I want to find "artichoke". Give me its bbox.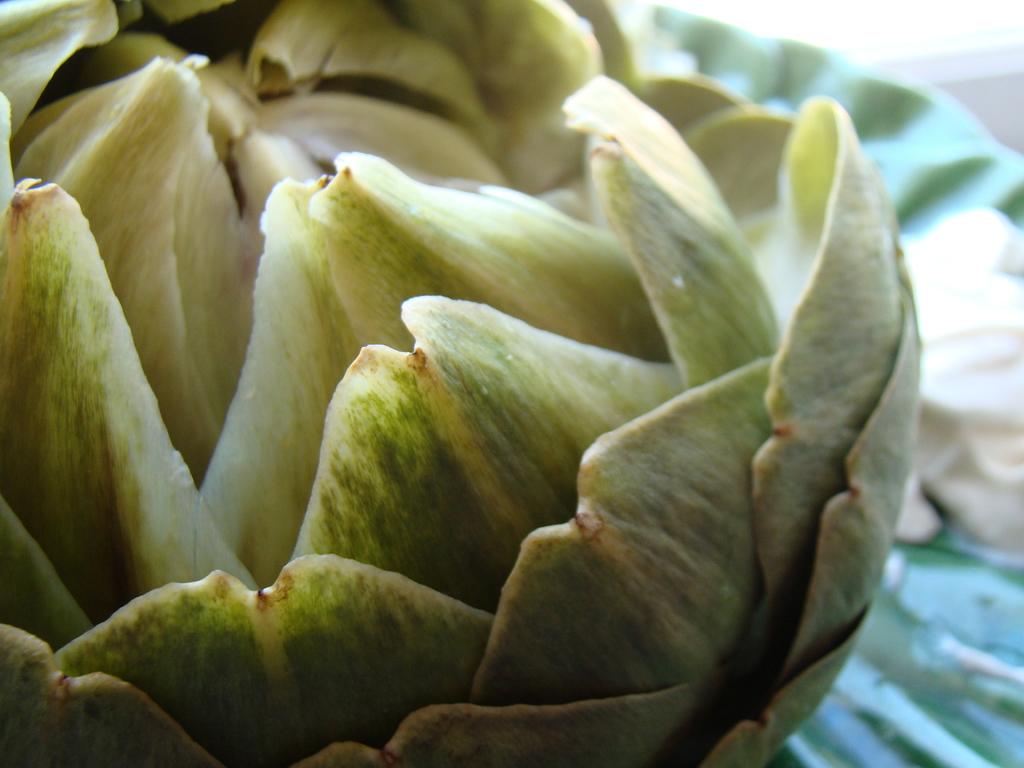
0 0 744 486.
